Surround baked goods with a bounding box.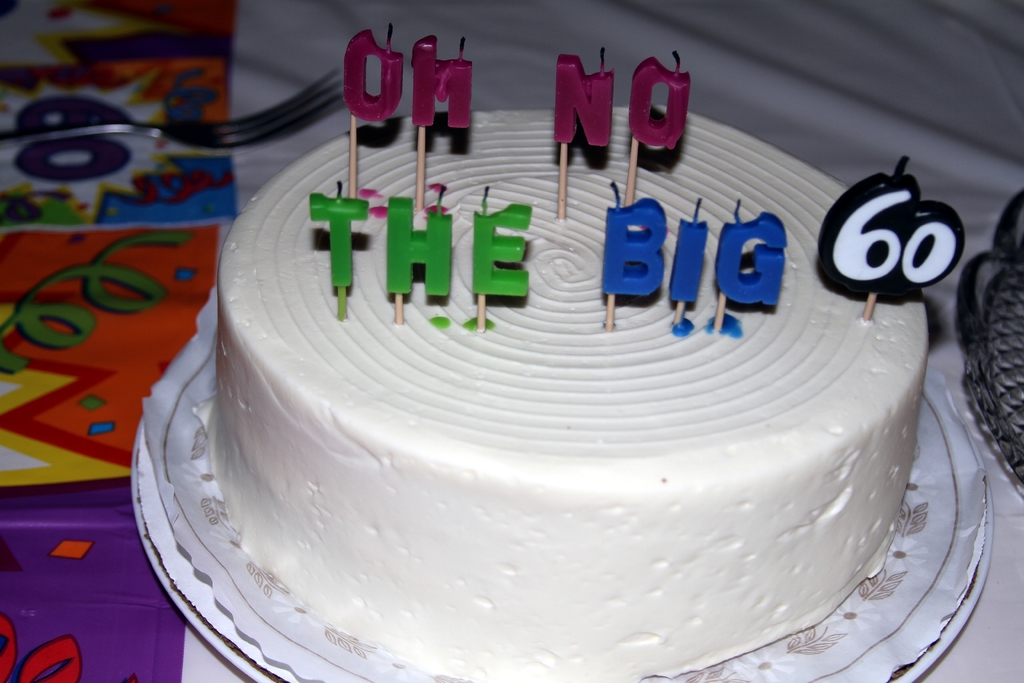
box=[190, 105, 932, 682].
